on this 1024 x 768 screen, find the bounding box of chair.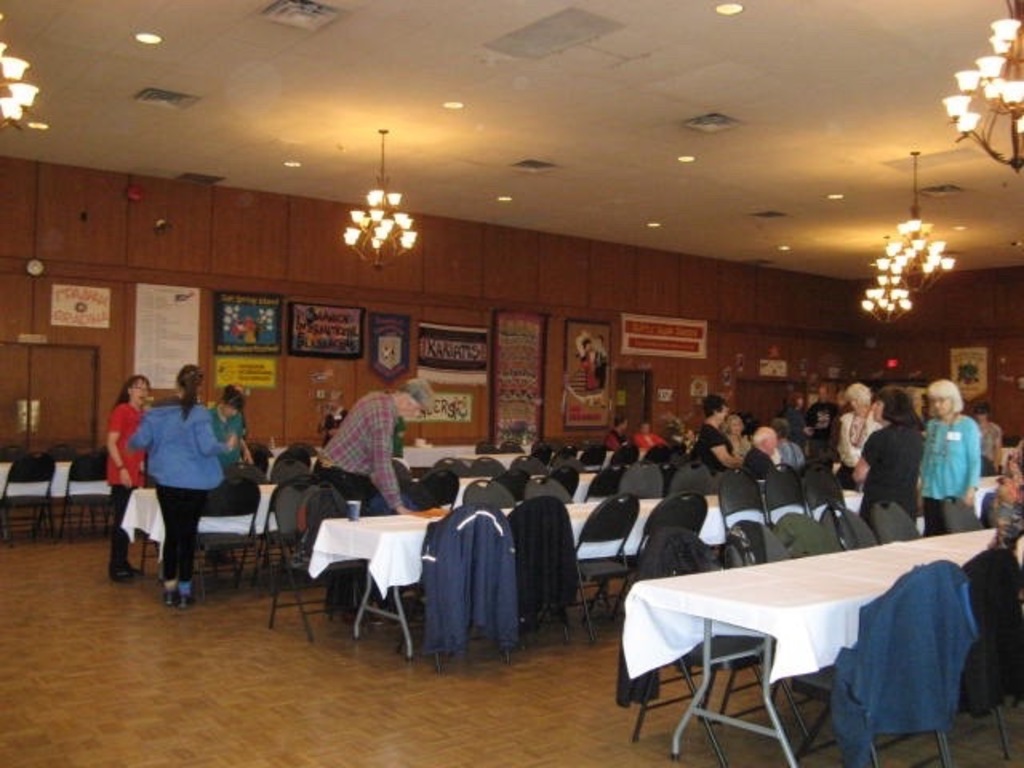
Bounding box: box=[277, 453, 310, 477].
